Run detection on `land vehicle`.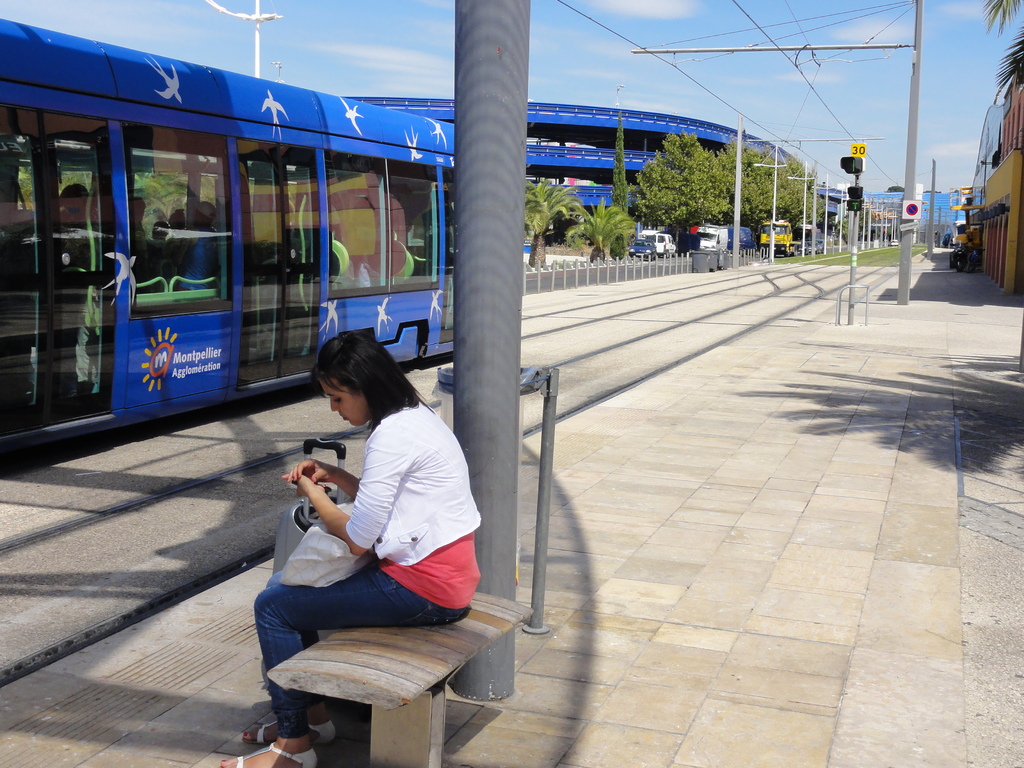
Result: x1=795, y1=223, x2=821, y2=239.
